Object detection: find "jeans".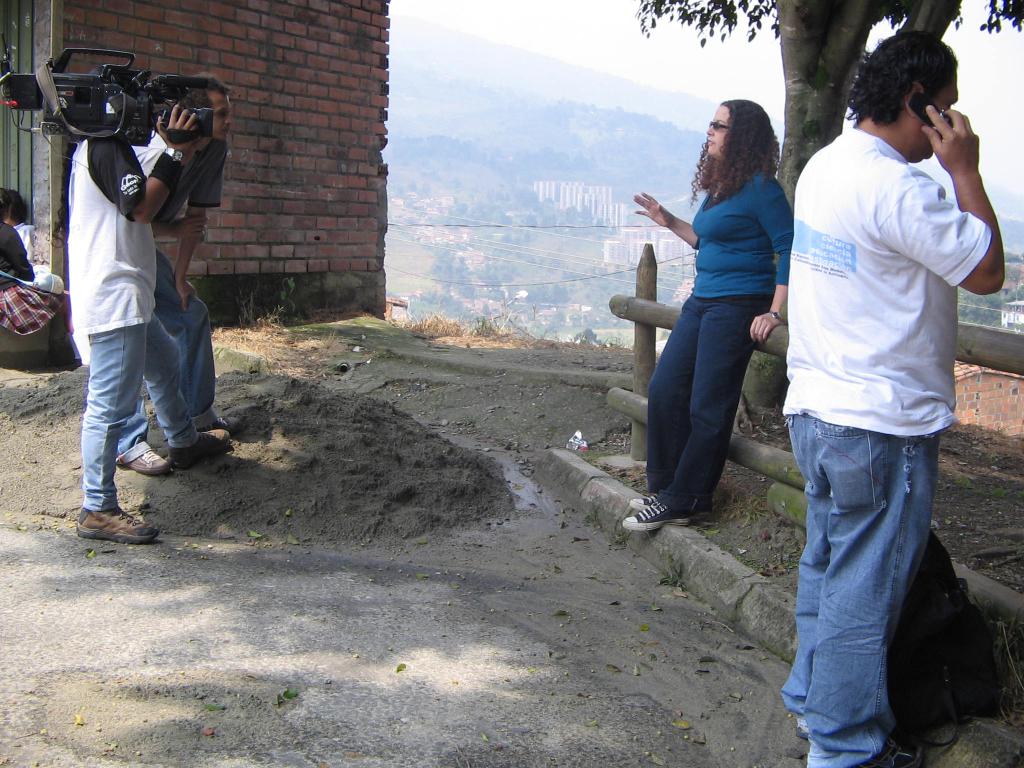
(left=784, top=412, right=938, bottom=767).
